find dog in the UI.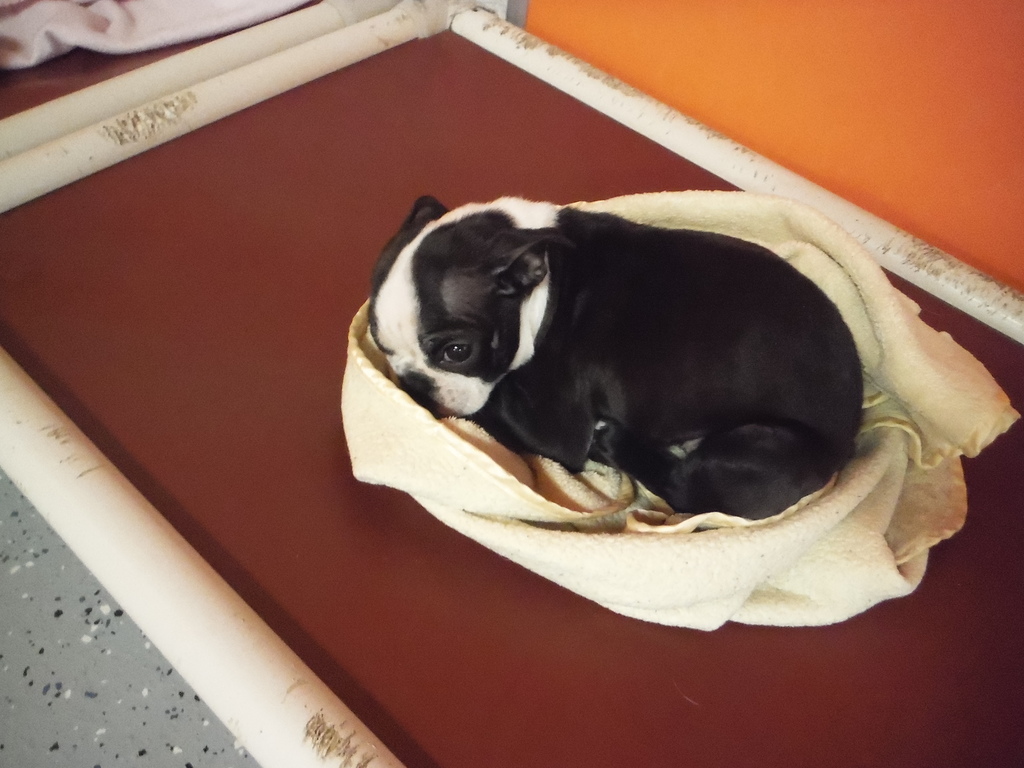
UI element at (x1=369, y1=196, x2=886, y2=517).
